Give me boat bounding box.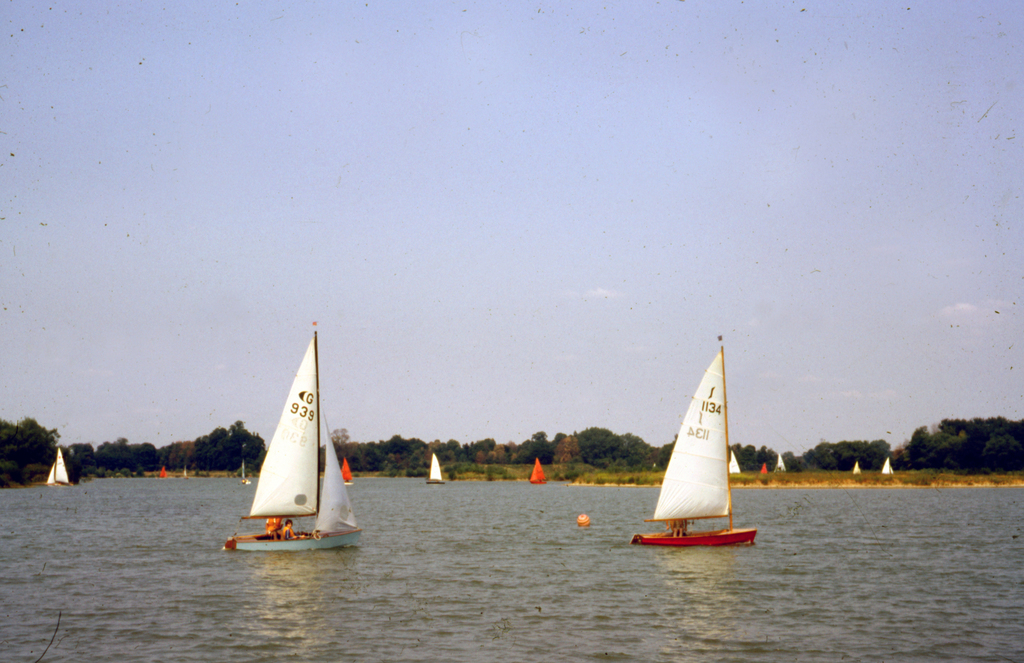
(428, 456, 447, 486).
